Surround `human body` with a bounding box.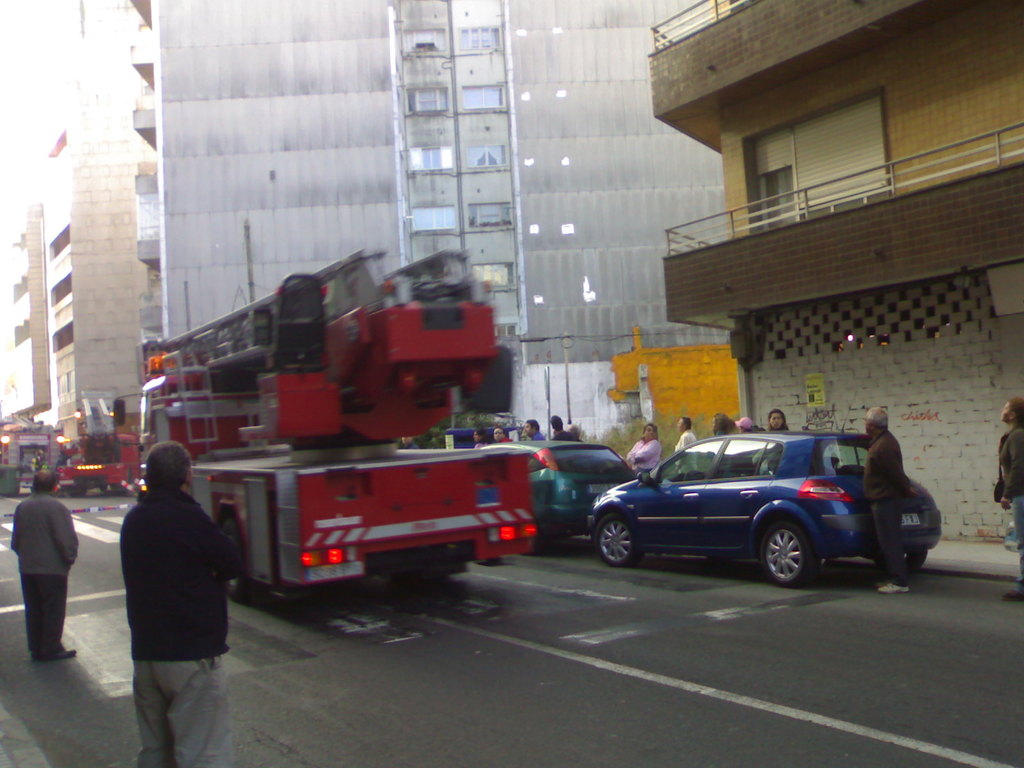
region(110, 440, 237, 749).
